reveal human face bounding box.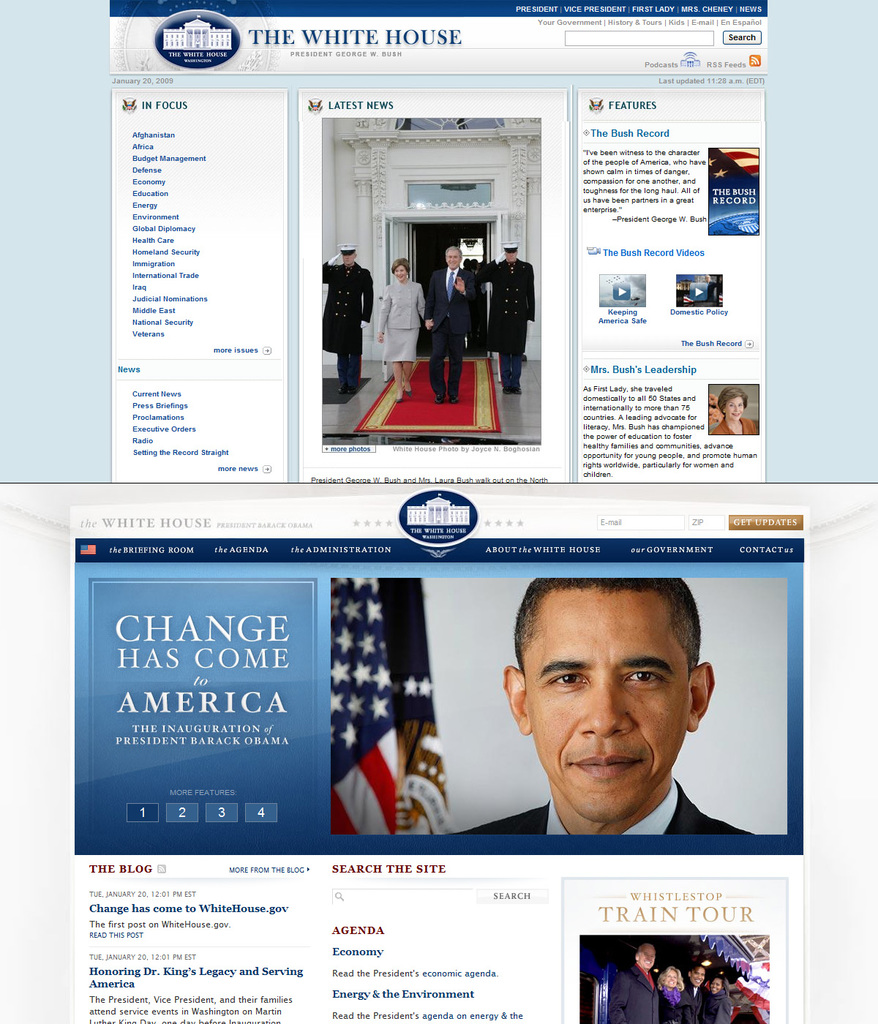
Revealed: [727, 395, 744, 420].
